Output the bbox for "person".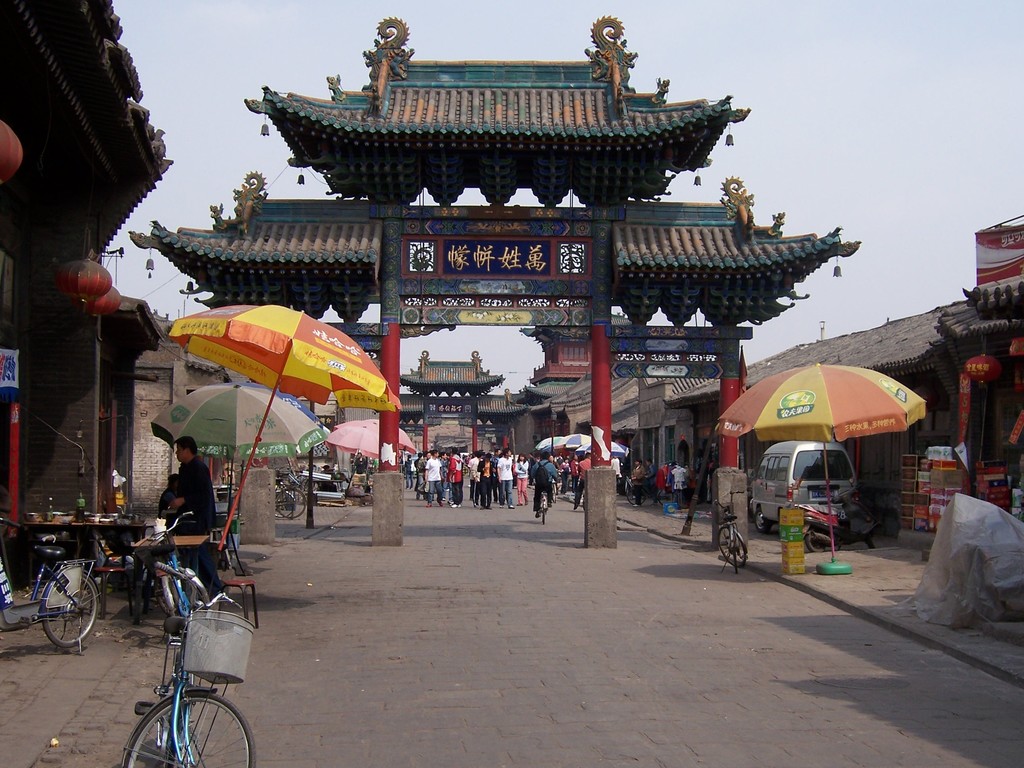
crop(494, 450, 518, 507).
